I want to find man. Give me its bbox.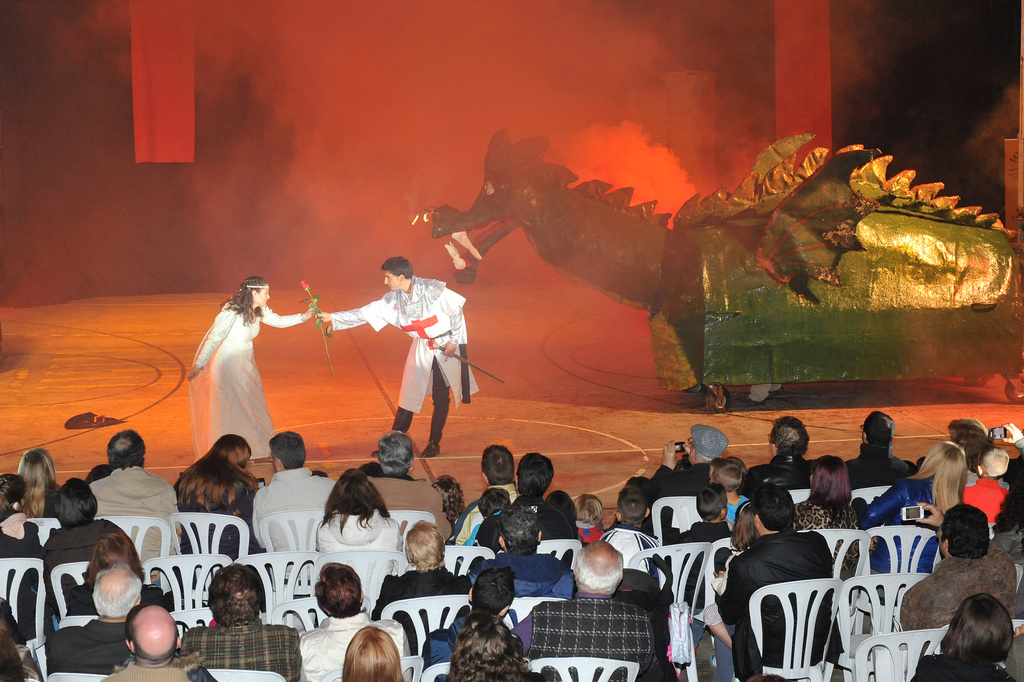
box(639, 424, 730, 533).
